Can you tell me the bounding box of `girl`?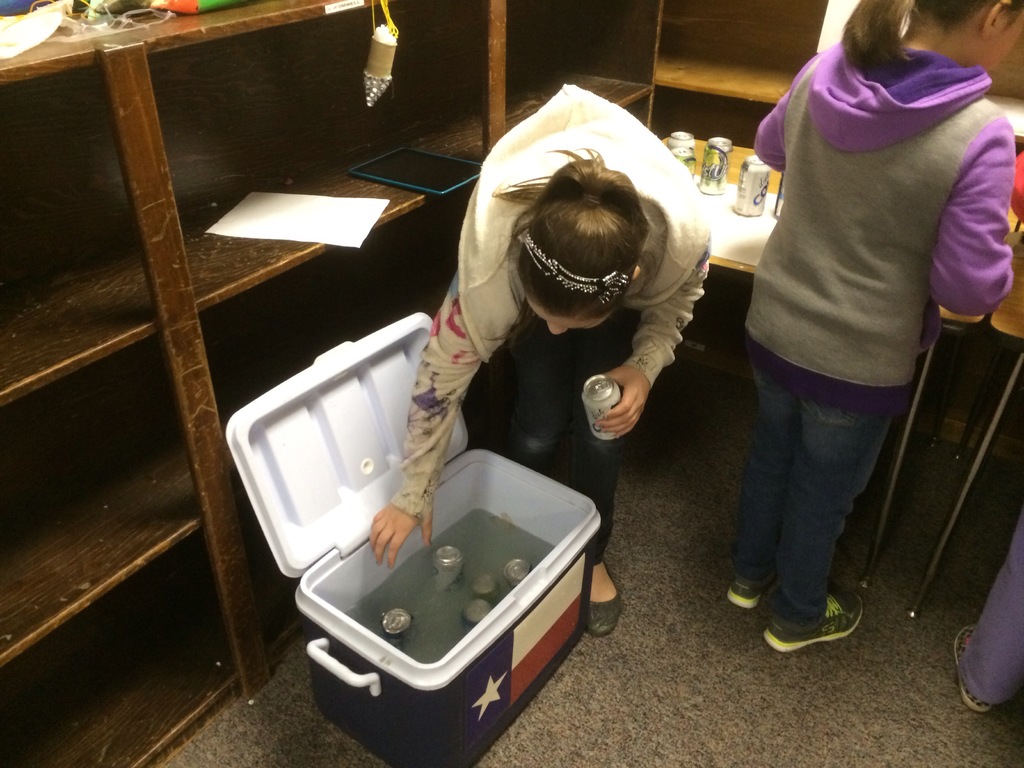
(x1=359, y1=72, x2=714, y2=641).
